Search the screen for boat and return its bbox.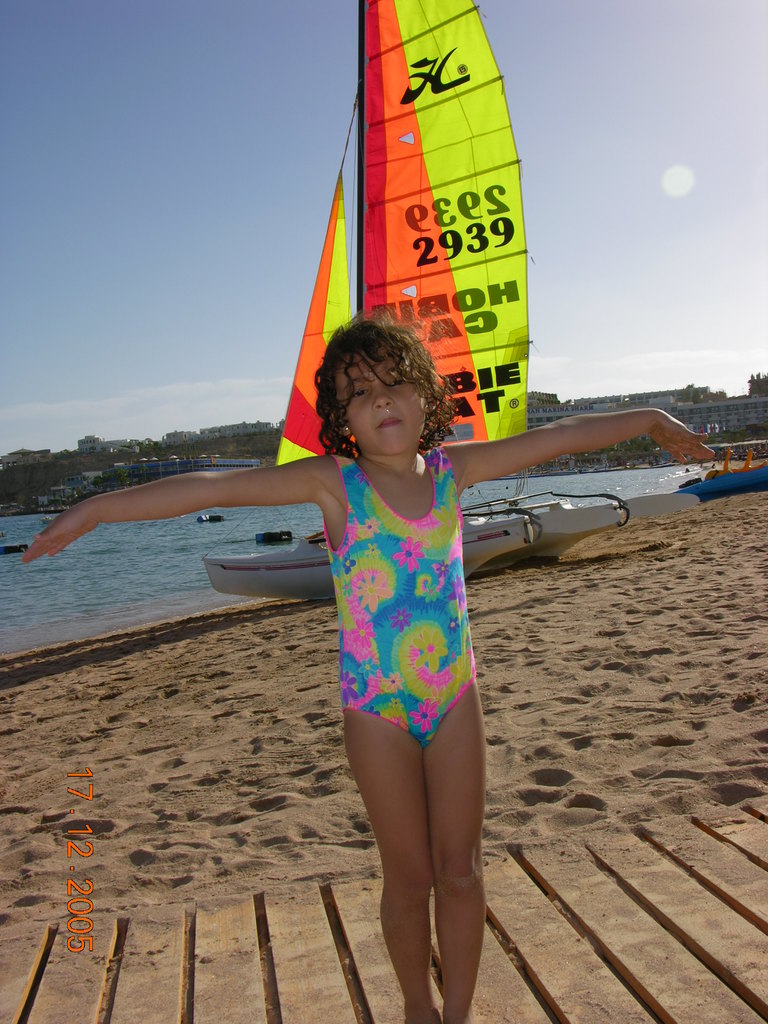
Found: 681,438,767,499.
